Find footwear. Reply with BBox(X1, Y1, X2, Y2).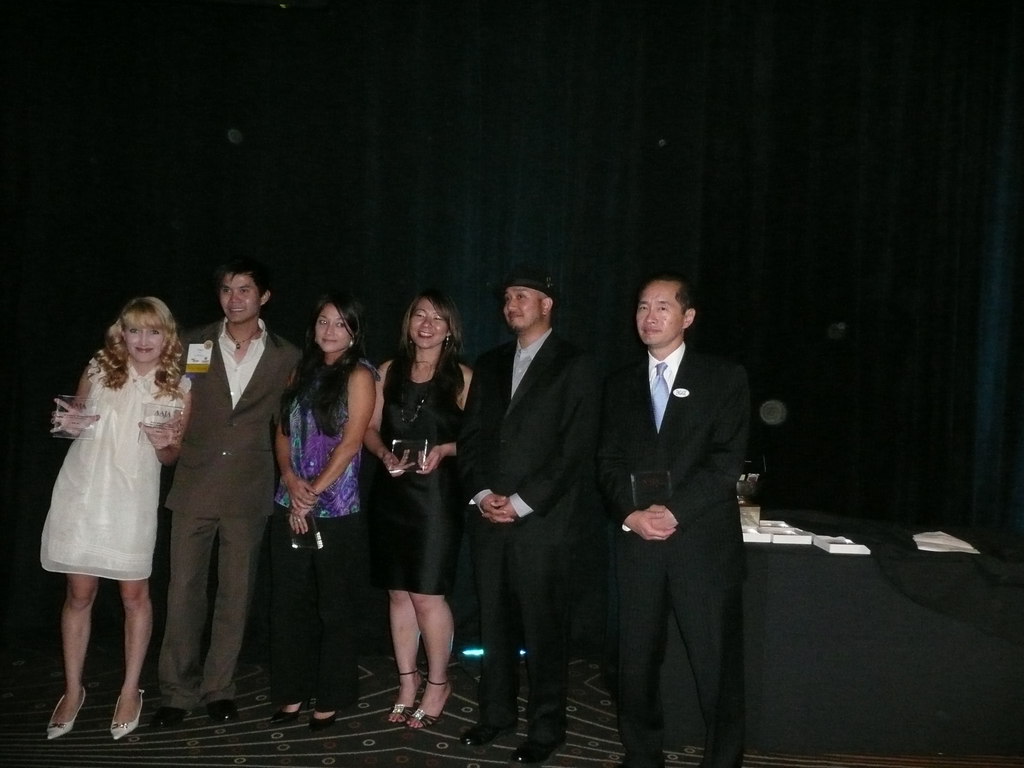
BBox(310, 707, 336, 727).
